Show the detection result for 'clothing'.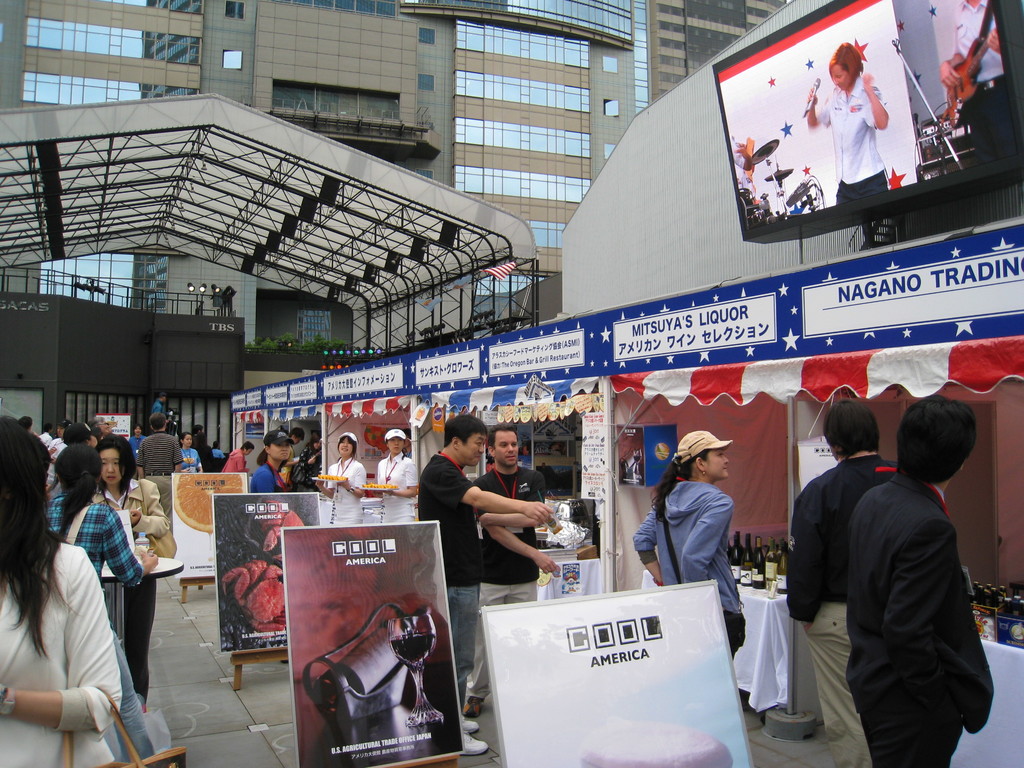
{"x1": 951, "y1": 0, "x2": 1023, "y2": 164}.
